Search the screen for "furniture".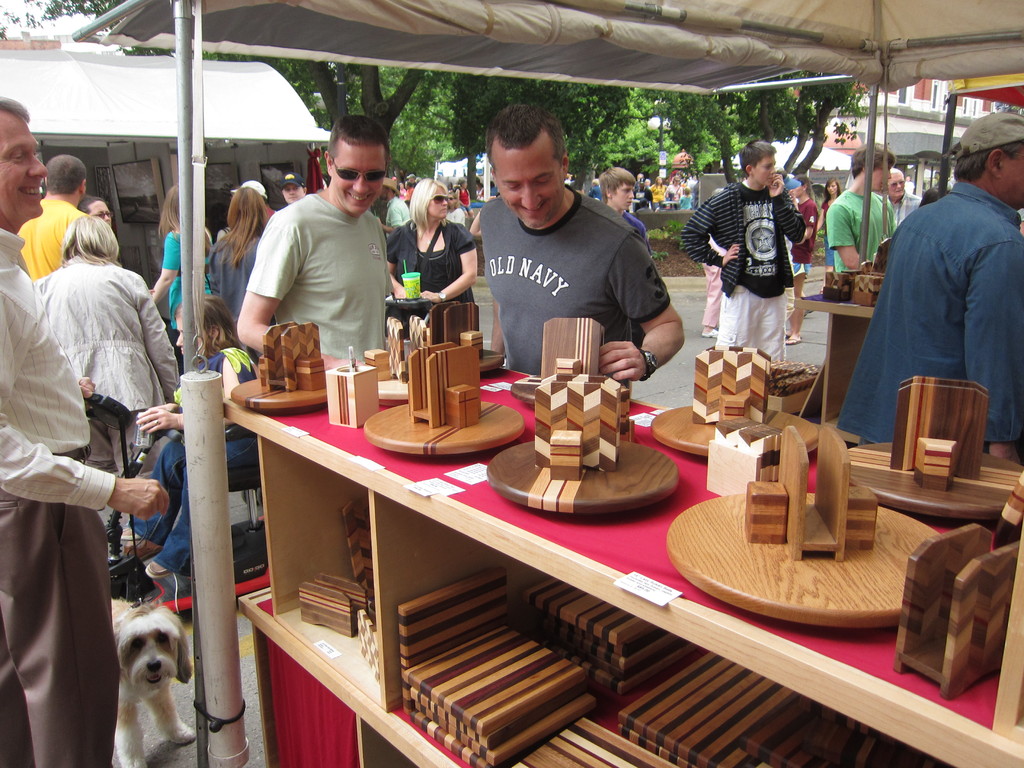
Found at 224,344,1023,767.
